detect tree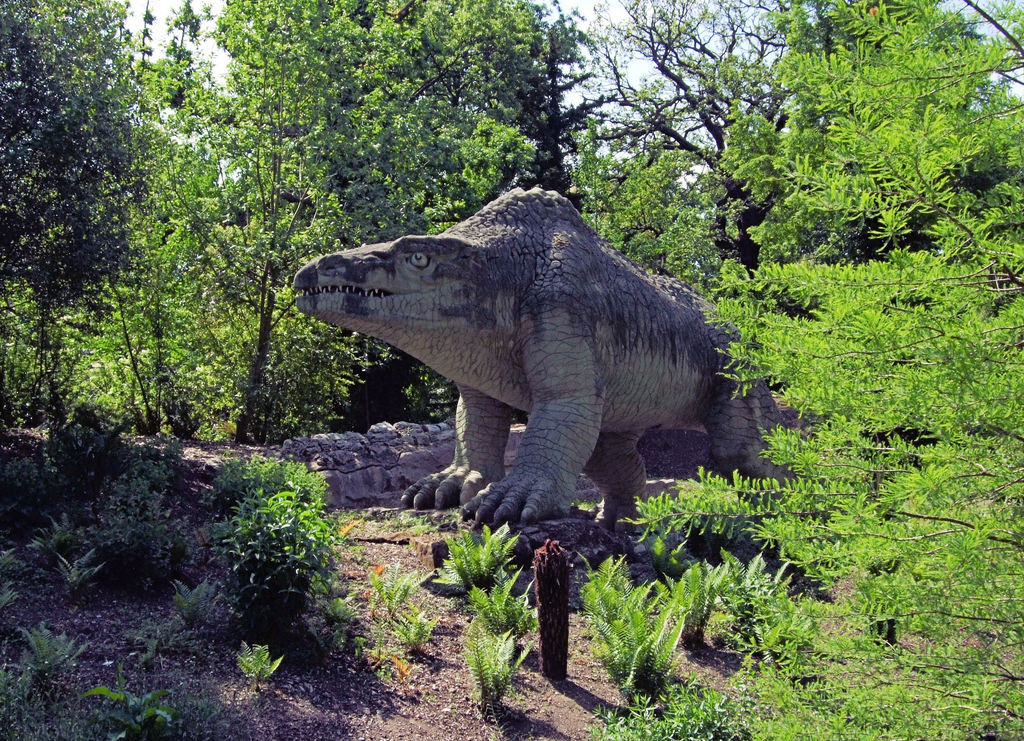
l=576, t=0, r=1023, b=740
